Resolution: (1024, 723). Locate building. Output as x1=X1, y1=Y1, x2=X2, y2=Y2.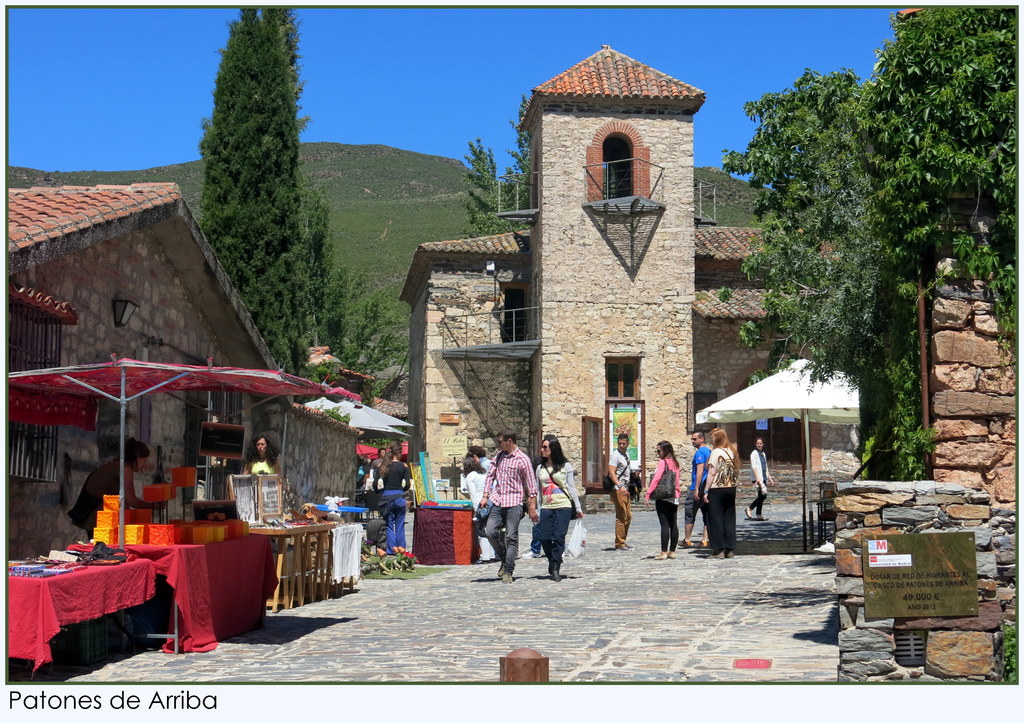
x1=7, y1=179, x2=367, y2=558.
